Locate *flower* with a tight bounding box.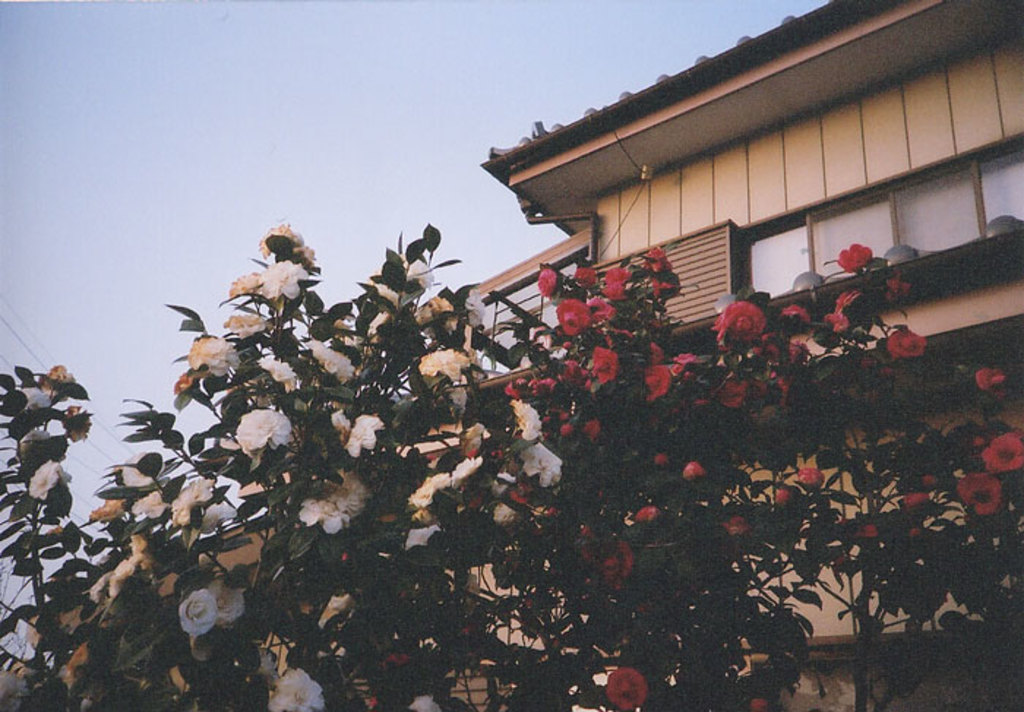
x1=919, y1=468, x2=941, y2=484.
